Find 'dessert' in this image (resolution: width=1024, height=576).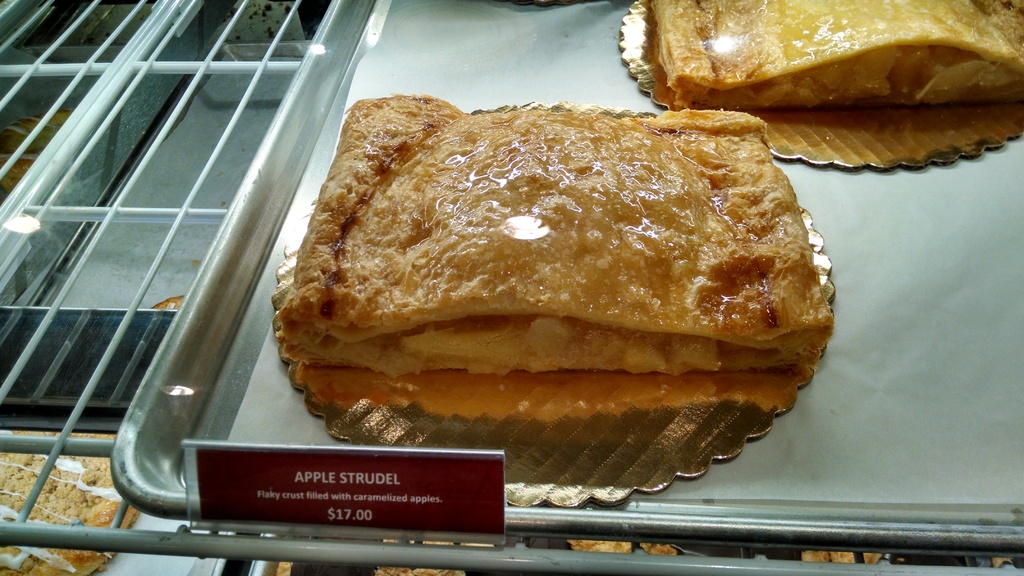
bbox=[0, 424, 143, 575].
